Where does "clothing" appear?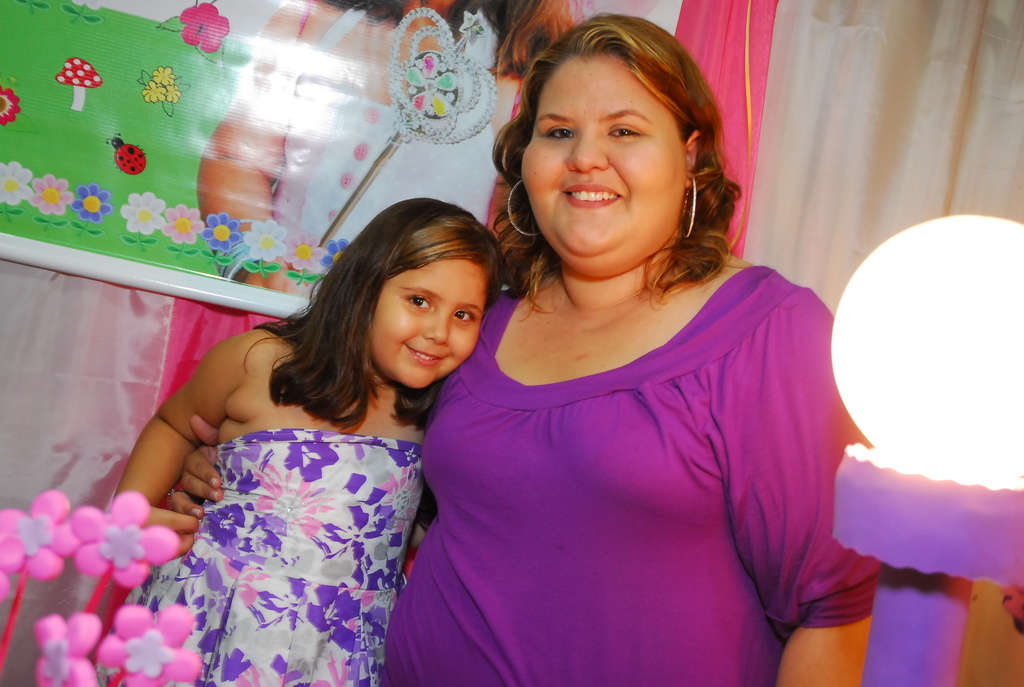
Appears at box=[269, 0, 510, 304].
